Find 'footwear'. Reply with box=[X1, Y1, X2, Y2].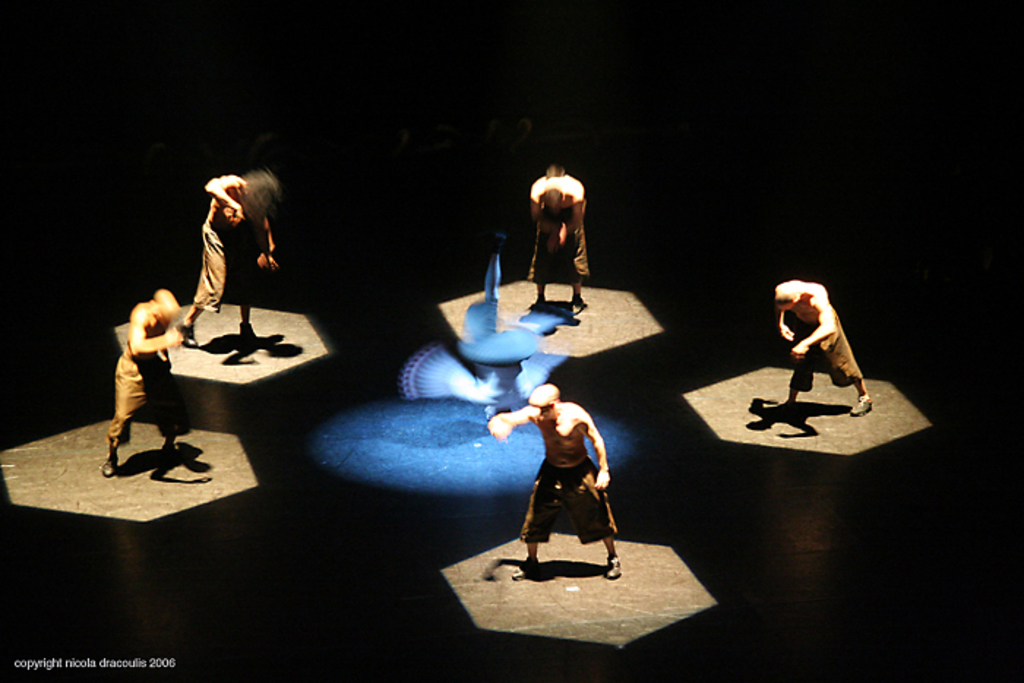
box=[101, 458, 118, 475].
